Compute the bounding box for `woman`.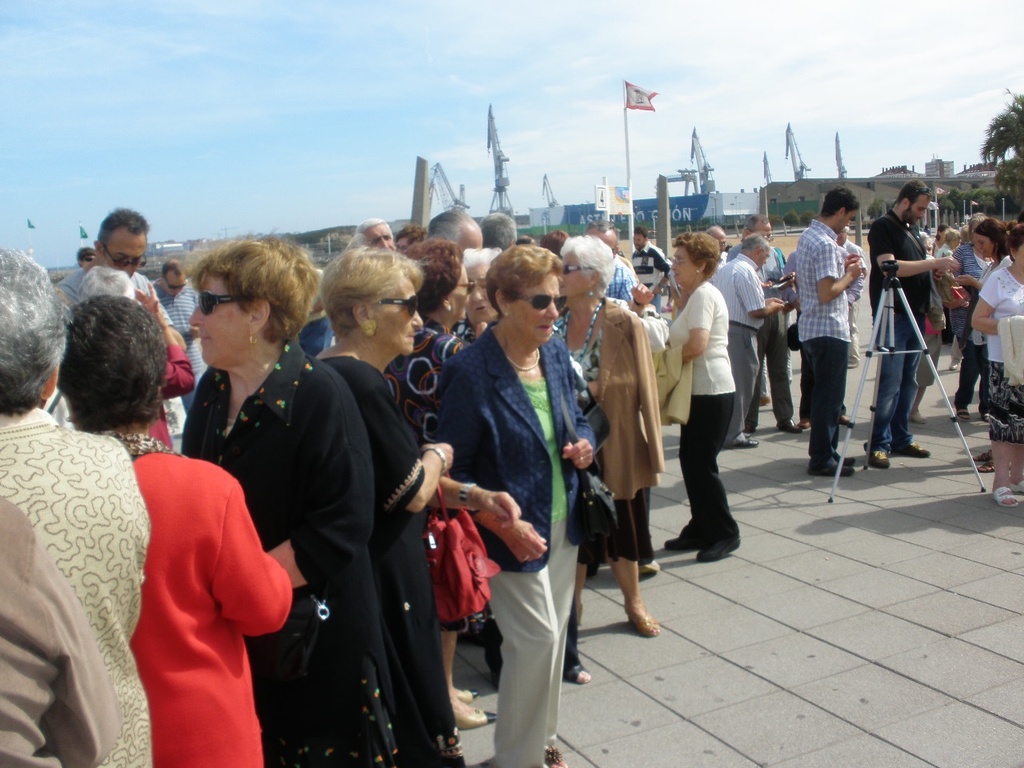
x1=958 y1=216 x2=1009 y2=478.
